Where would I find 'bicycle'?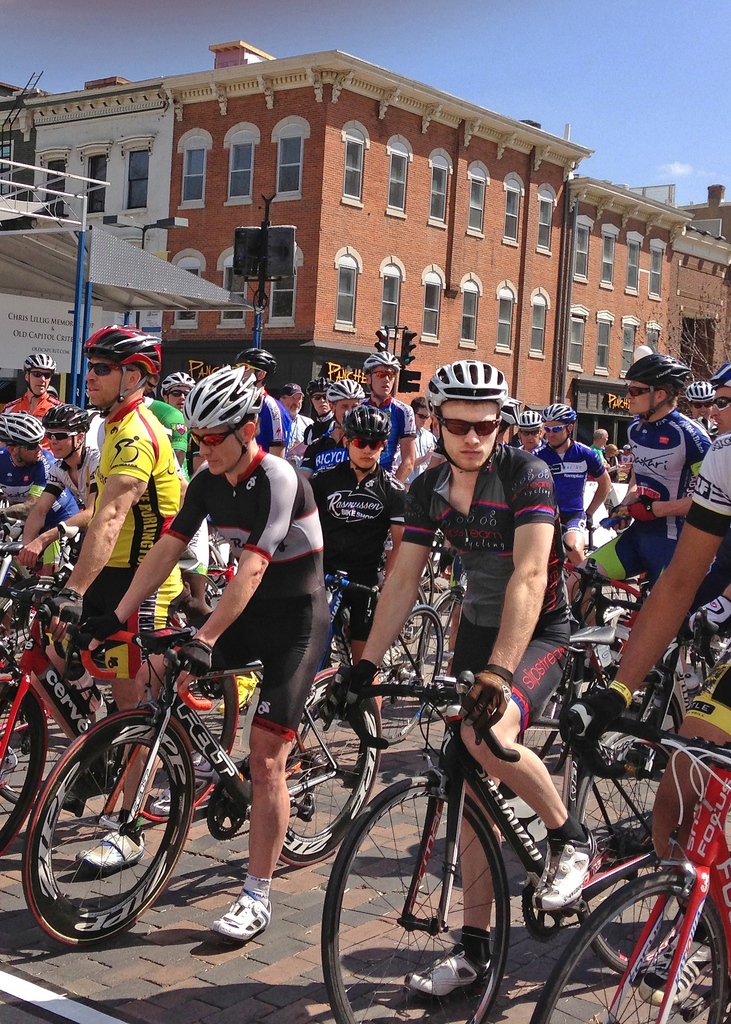
At (516, 696, 730, 1020).
